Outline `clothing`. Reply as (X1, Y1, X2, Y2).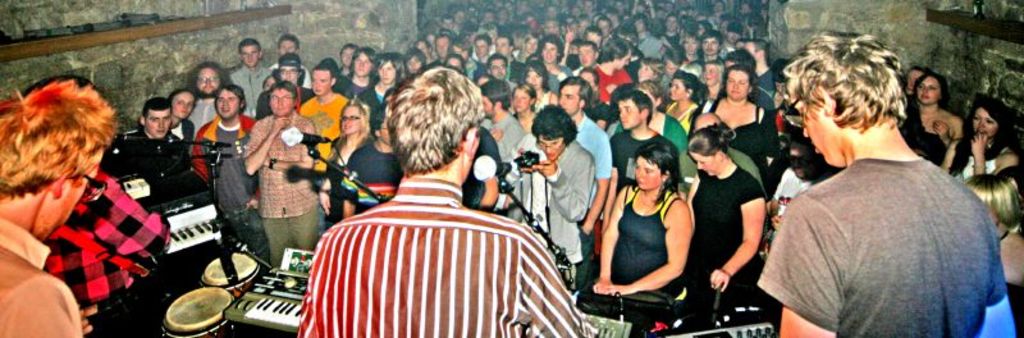
(0, 232, 99, 337).
